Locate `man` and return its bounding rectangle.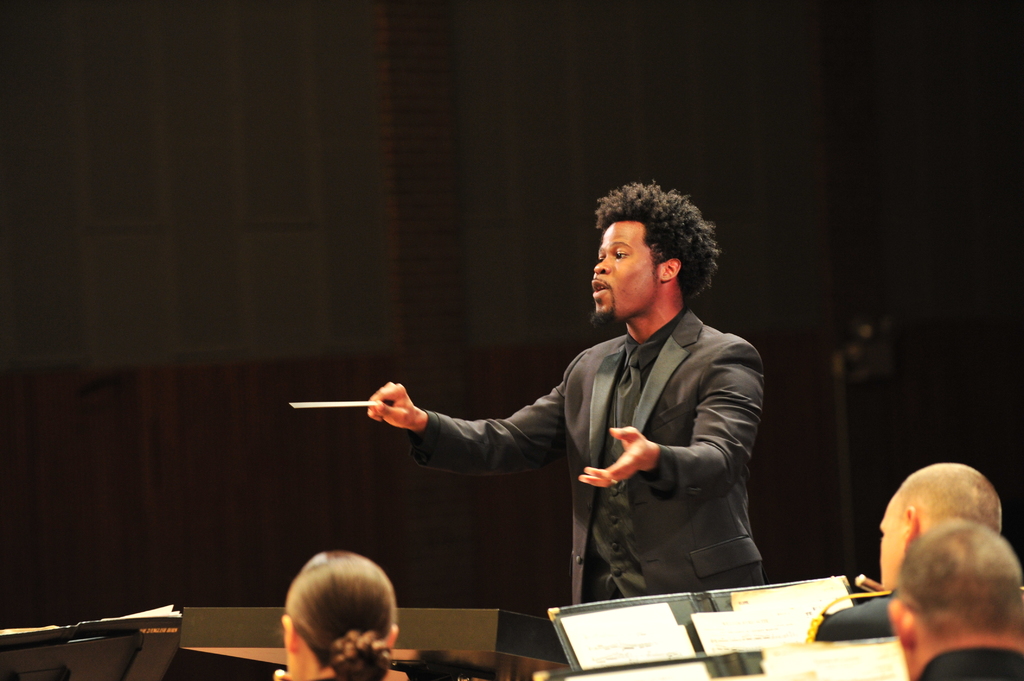
x1=803, y1=461, x2=1002, y2=645.
